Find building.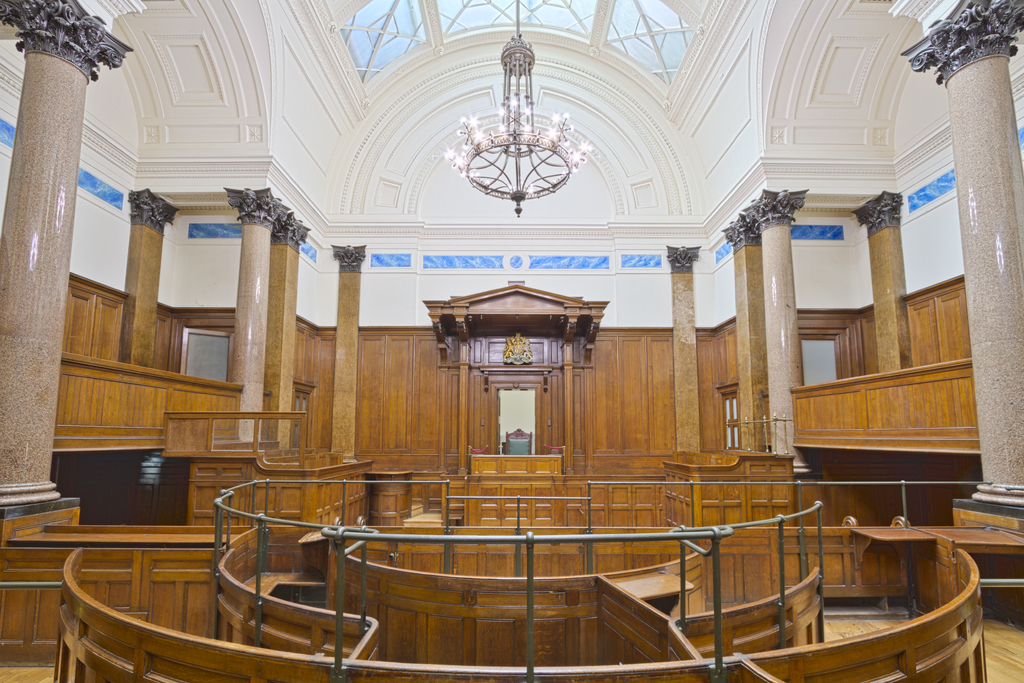
<region>0, 0, 1023, 682</region>.
